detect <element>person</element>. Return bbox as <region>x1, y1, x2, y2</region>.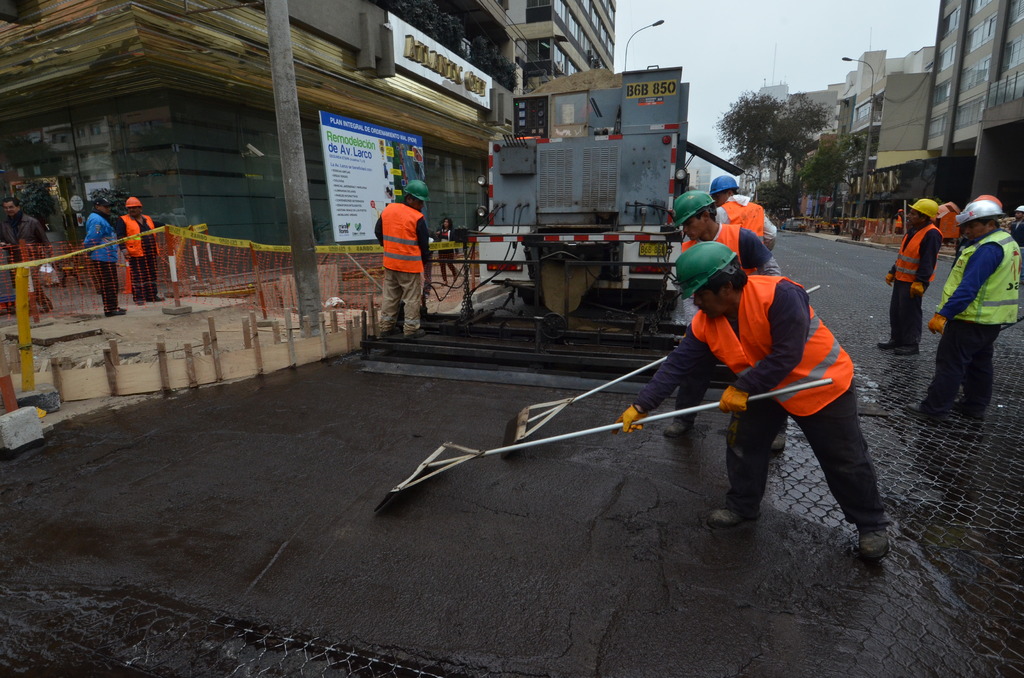
<region>0, 201, 43, 317</region>.
